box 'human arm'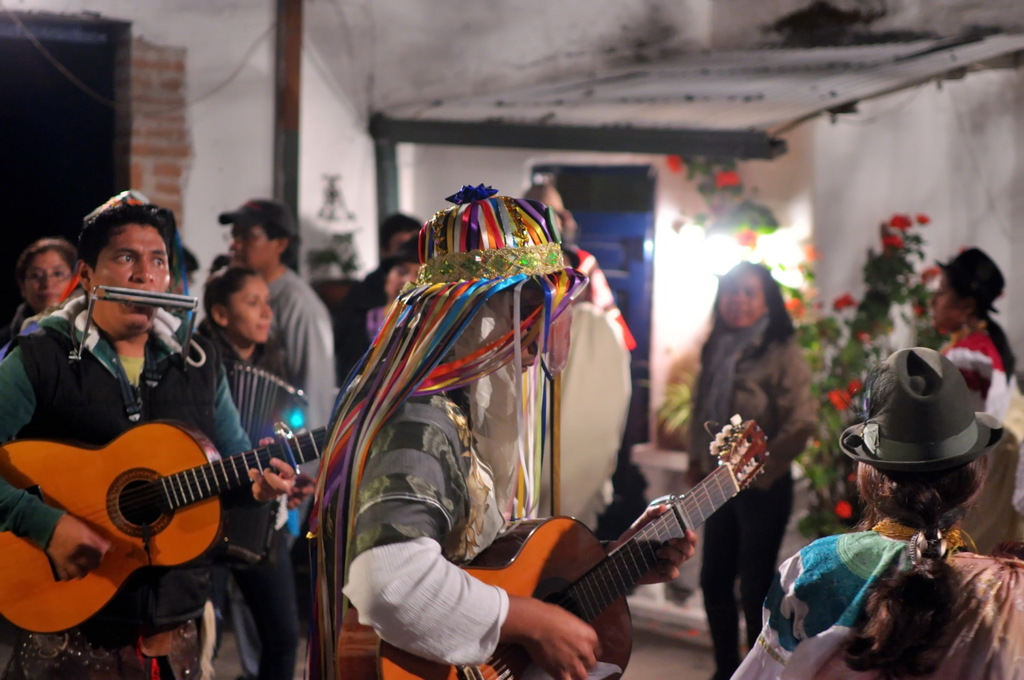
[0,338,106,573]
